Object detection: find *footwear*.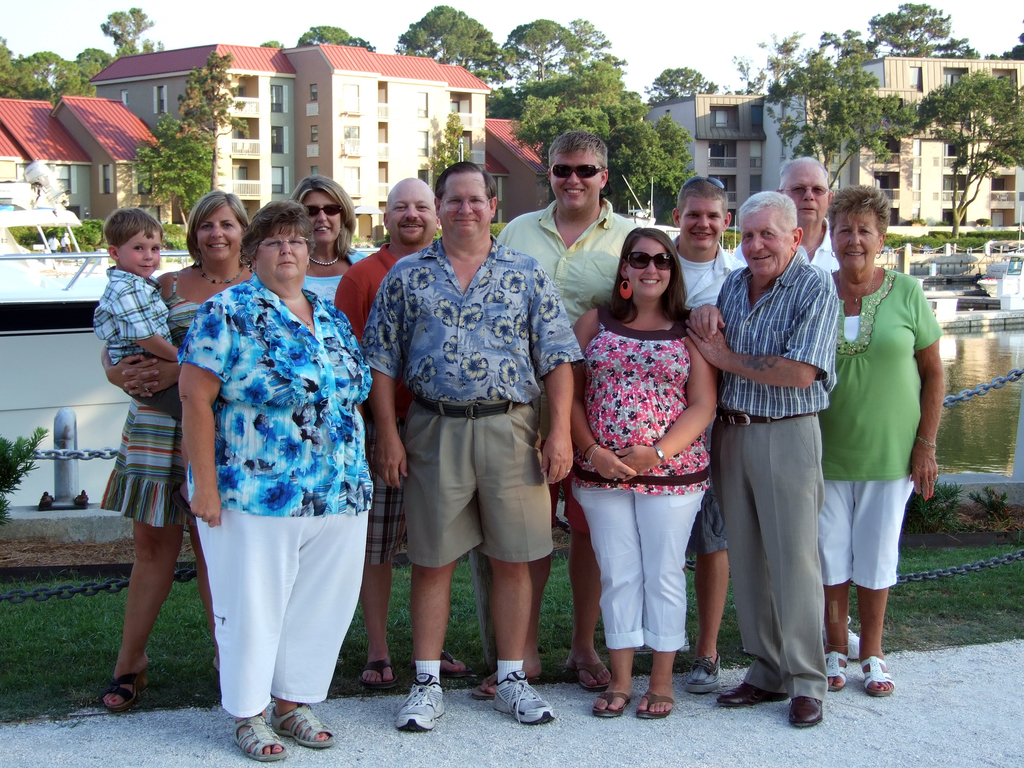
[717,685,789,712].
